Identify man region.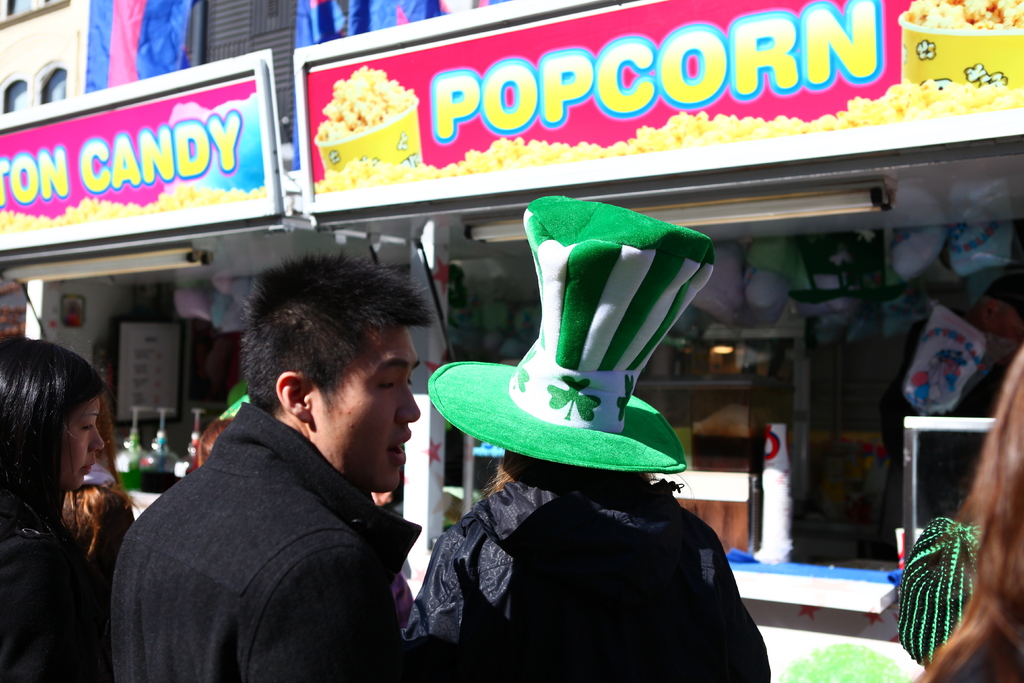
Region: region(88, 236, 465, 672).
